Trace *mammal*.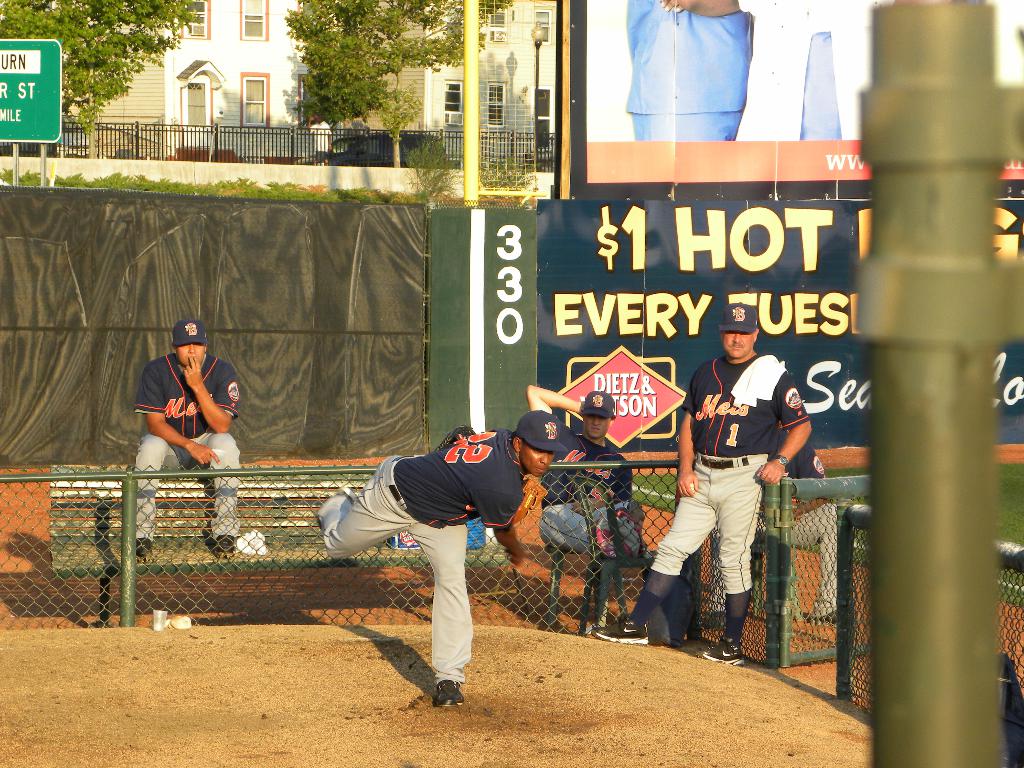
Traced to (x1=313, y1=410, x2=567, y2=709).
